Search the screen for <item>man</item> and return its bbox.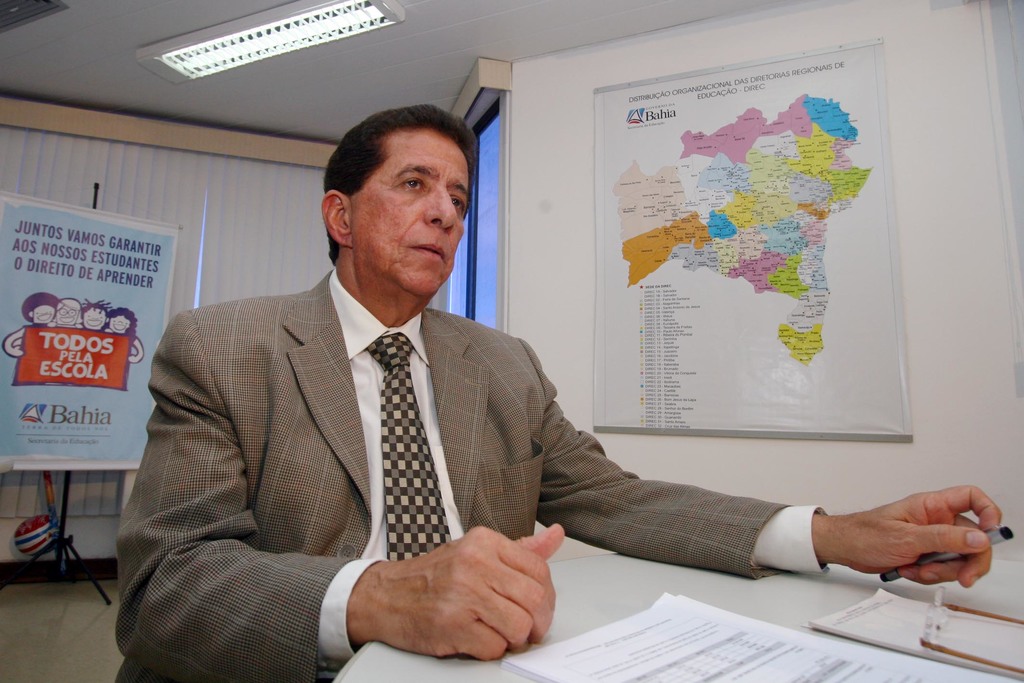
Found: {"x1": 124, "y1": 150, "x2": 876, "y2": 646}.
